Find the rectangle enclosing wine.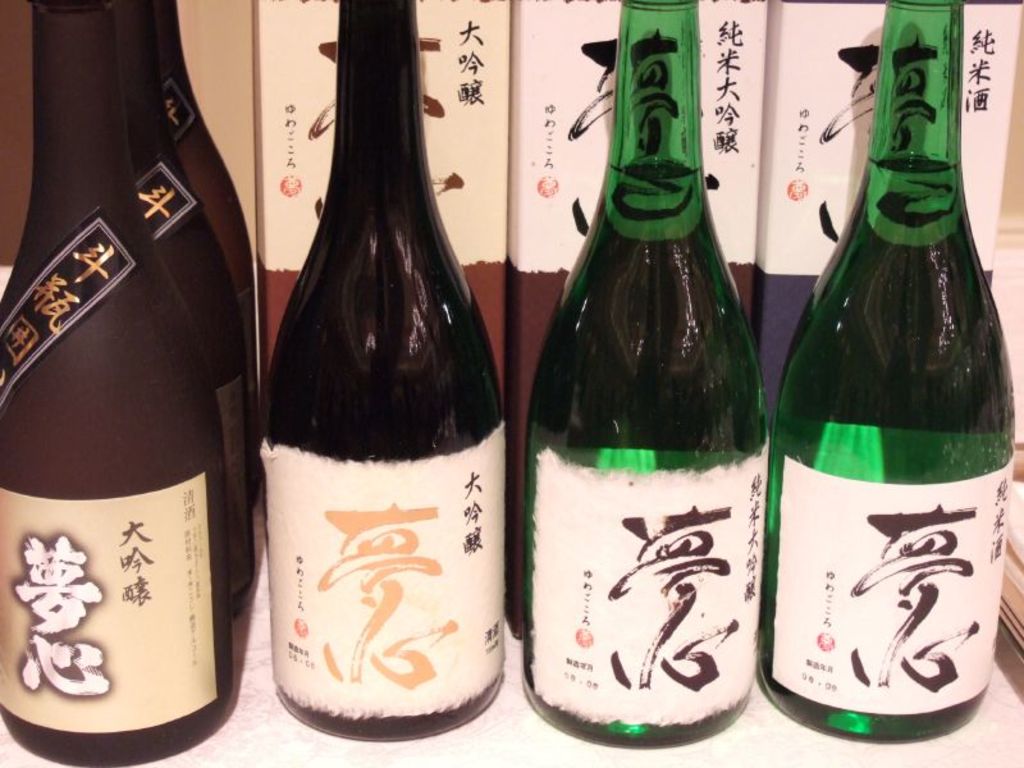
[left=0, top=0, right=265, bottom=767].
